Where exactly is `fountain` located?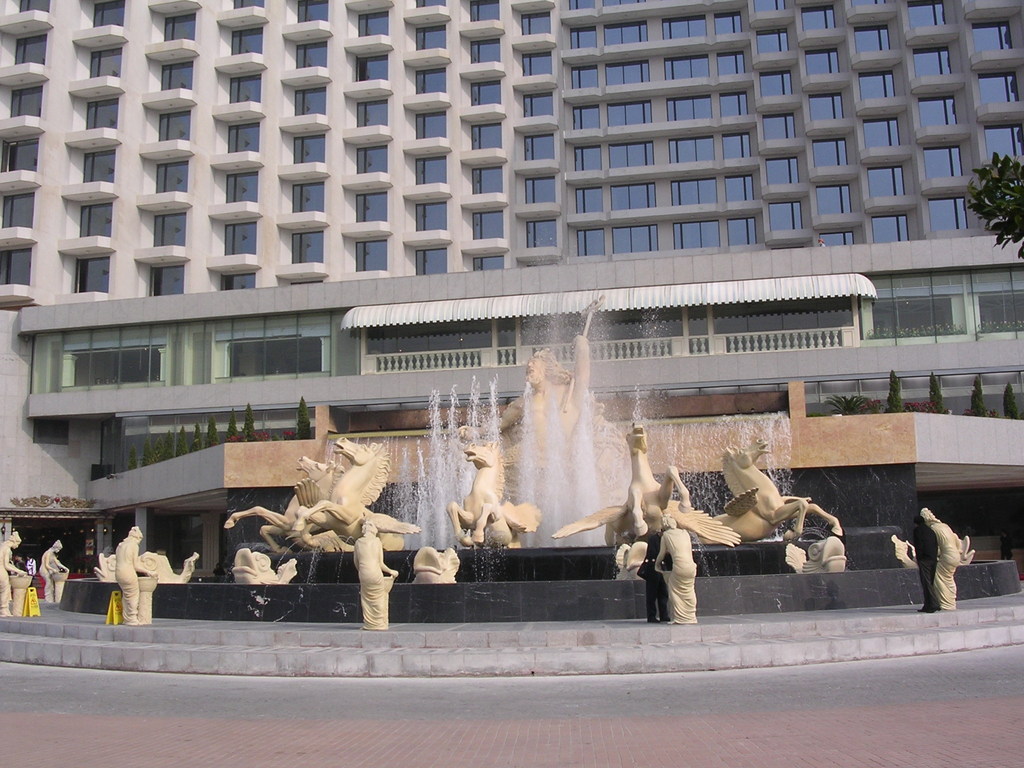
Its bounding box is pyautogui.locateOnScreen(2, 291, 1023, 680).
